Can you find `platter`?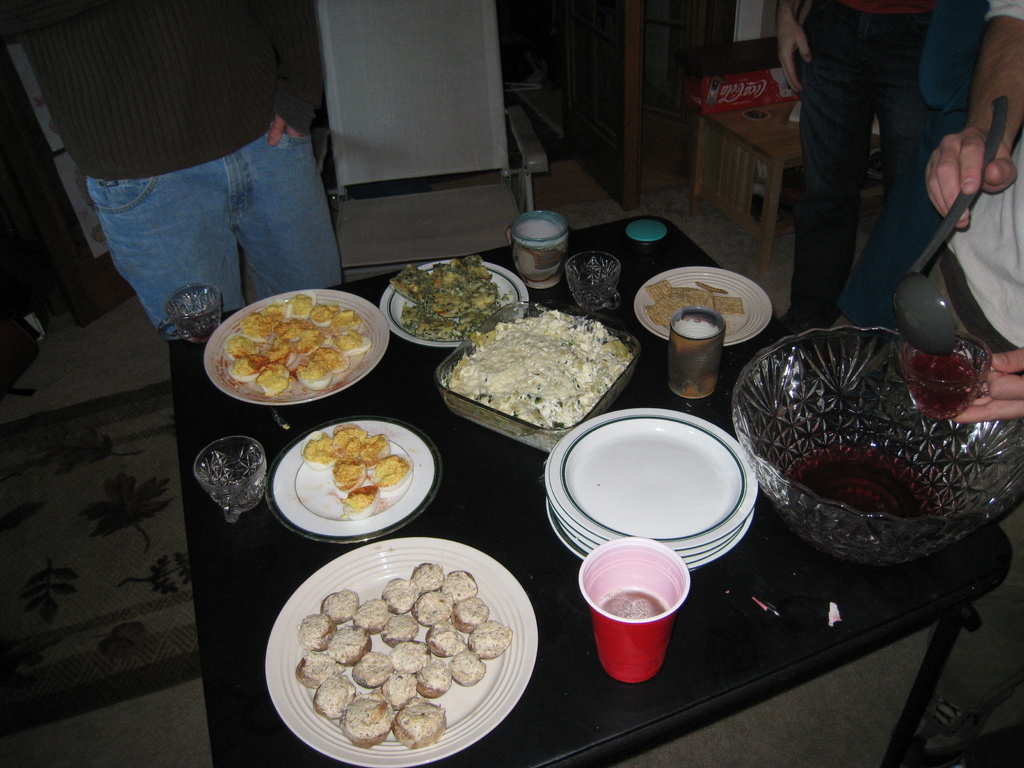
Yes, bounding box: rect(637, 262, 773, 353).
